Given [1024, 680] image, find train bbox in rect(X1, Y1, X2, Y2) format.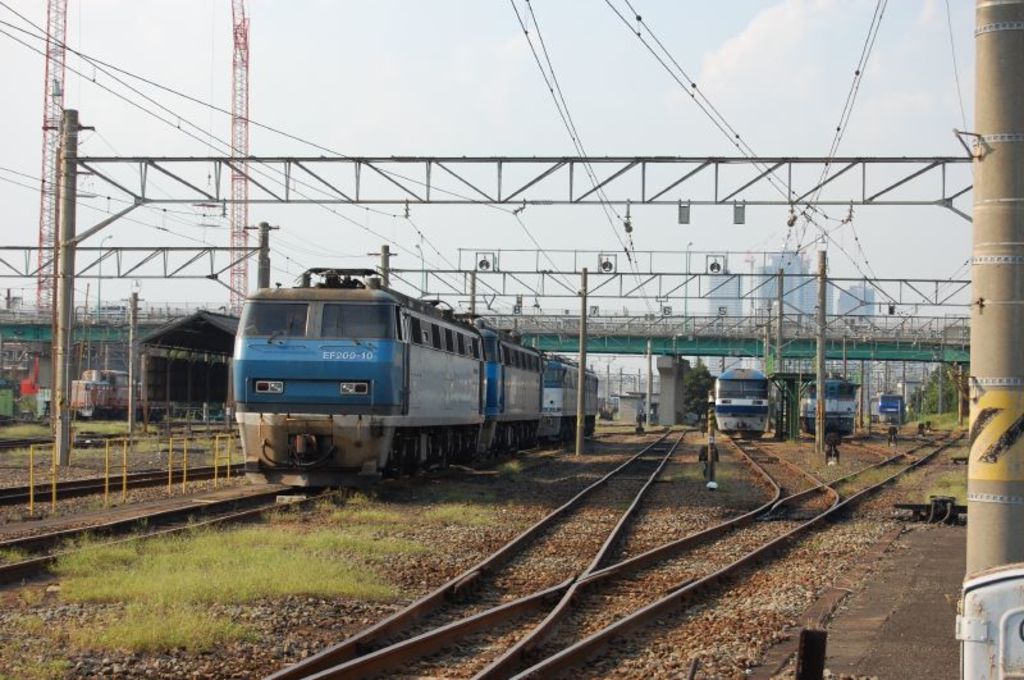
rect(712, 360, 776, 437).
